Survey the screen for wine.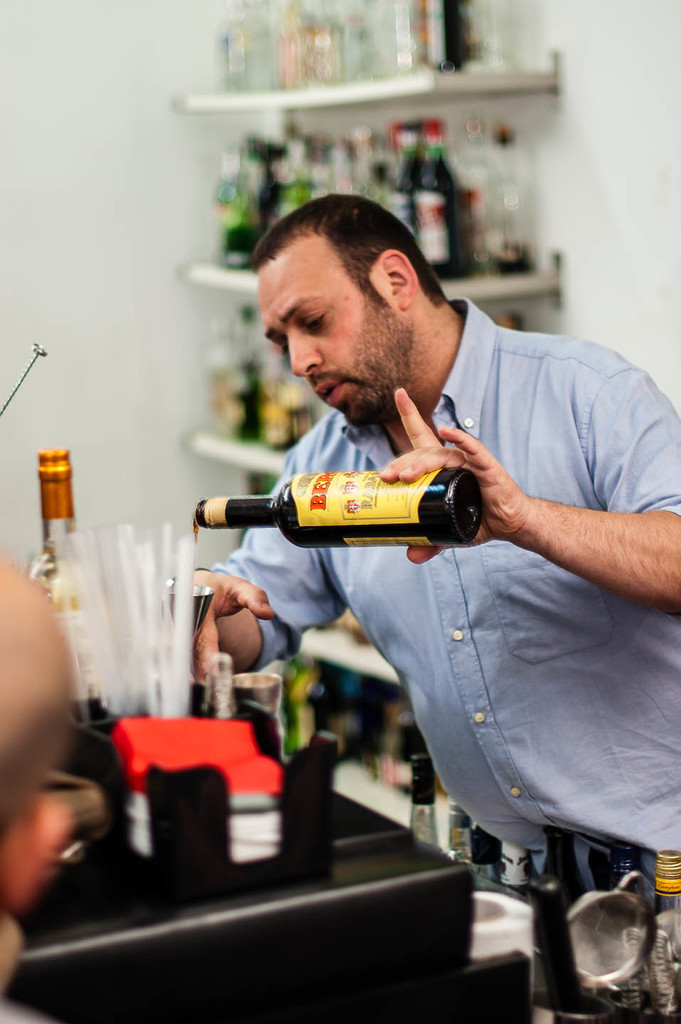
Survey found: detection(72, 697, 107, 730).
